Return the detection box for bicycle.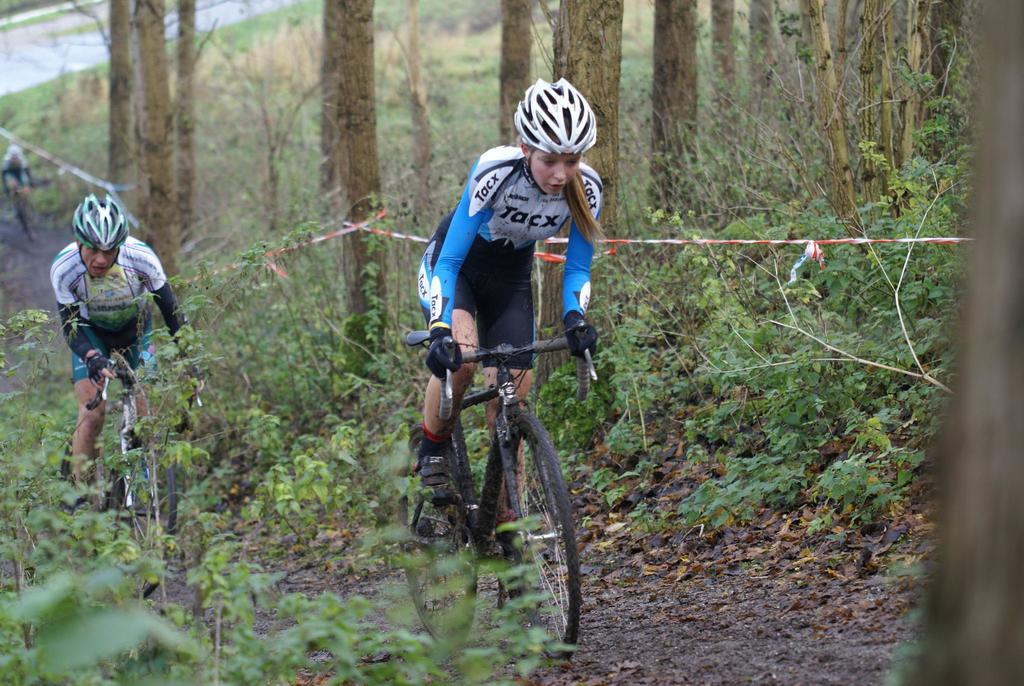
407,293,586,616.
